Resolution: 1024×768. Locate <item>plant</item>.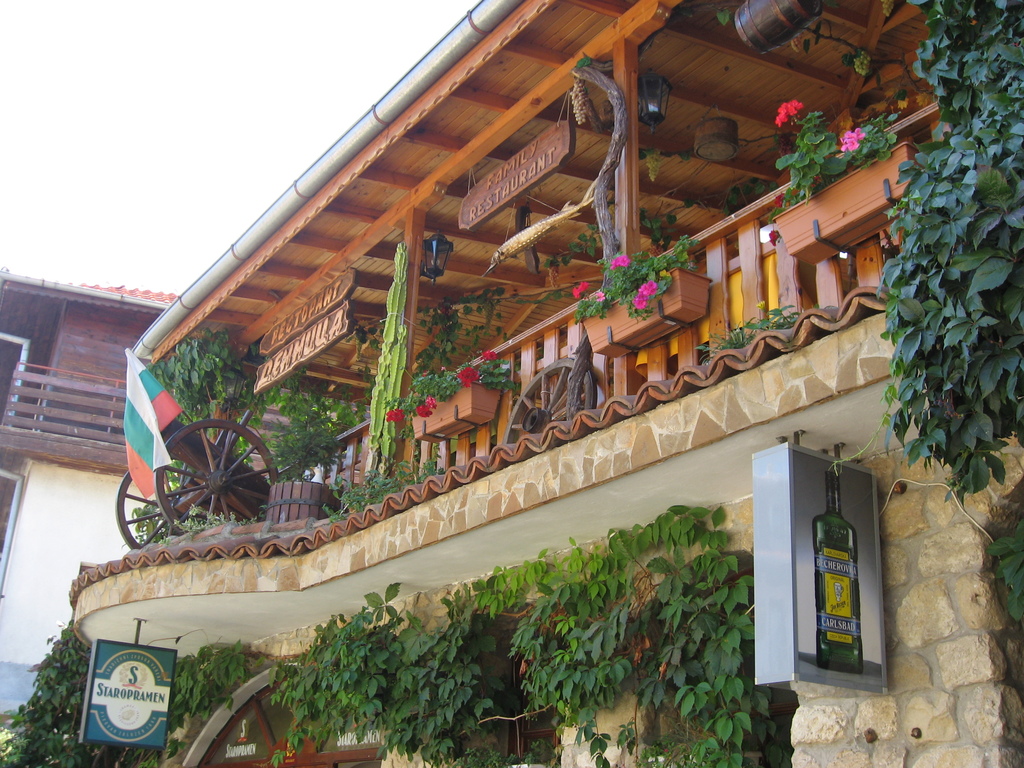
pyautogui.locateOnScreen(762, 90, 902, 219).
